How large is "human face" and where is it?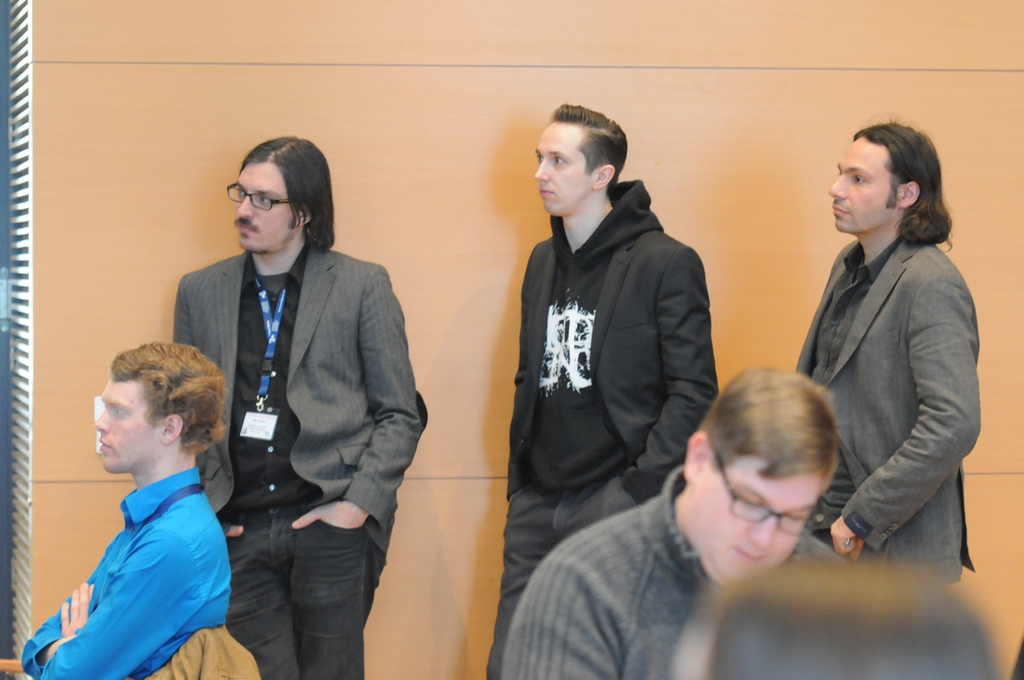
Bounding box: (92,378,159,473).
